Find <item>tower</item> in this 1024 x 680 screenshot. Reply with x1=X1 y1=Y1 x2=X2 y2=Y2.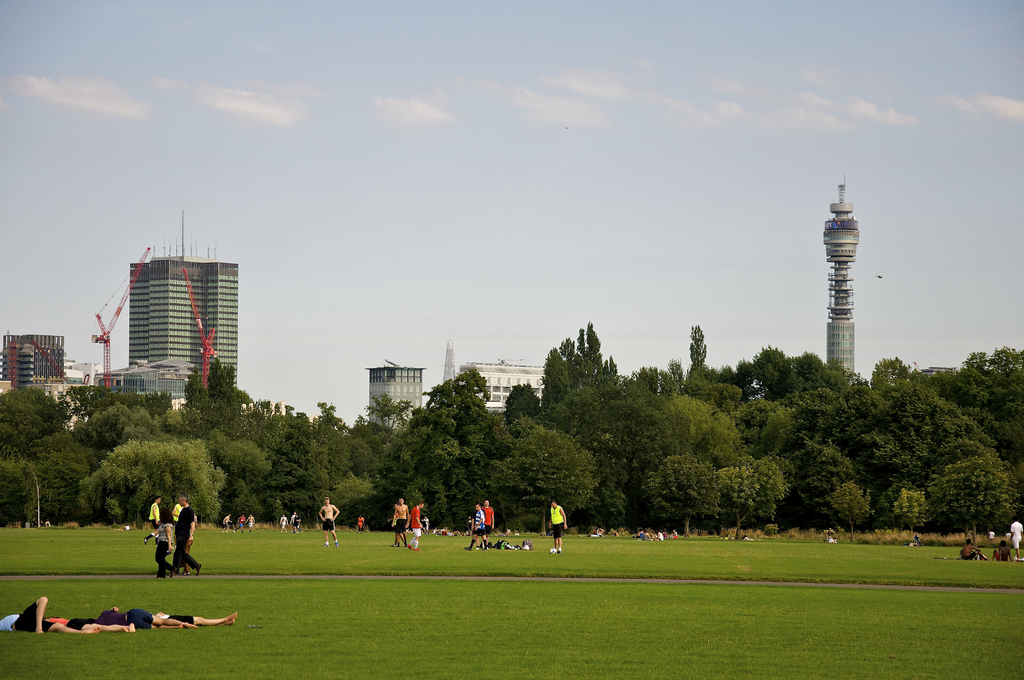
x1=365 y1=368 x2=427 y2=440.
